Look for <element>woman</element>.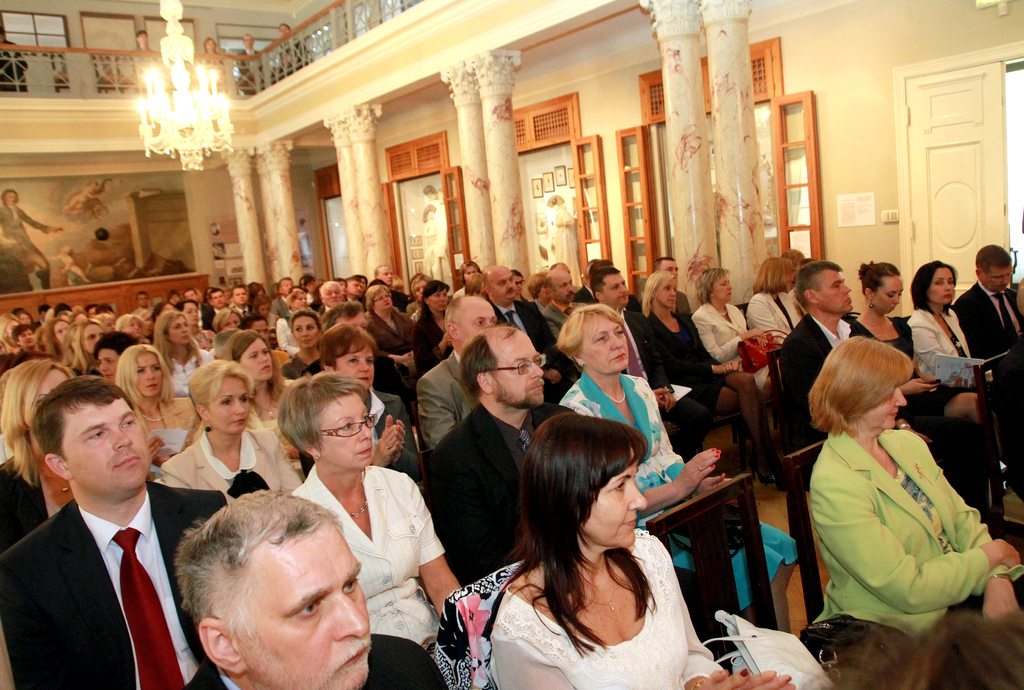
Found: <box>0,309,26,365</box>.
